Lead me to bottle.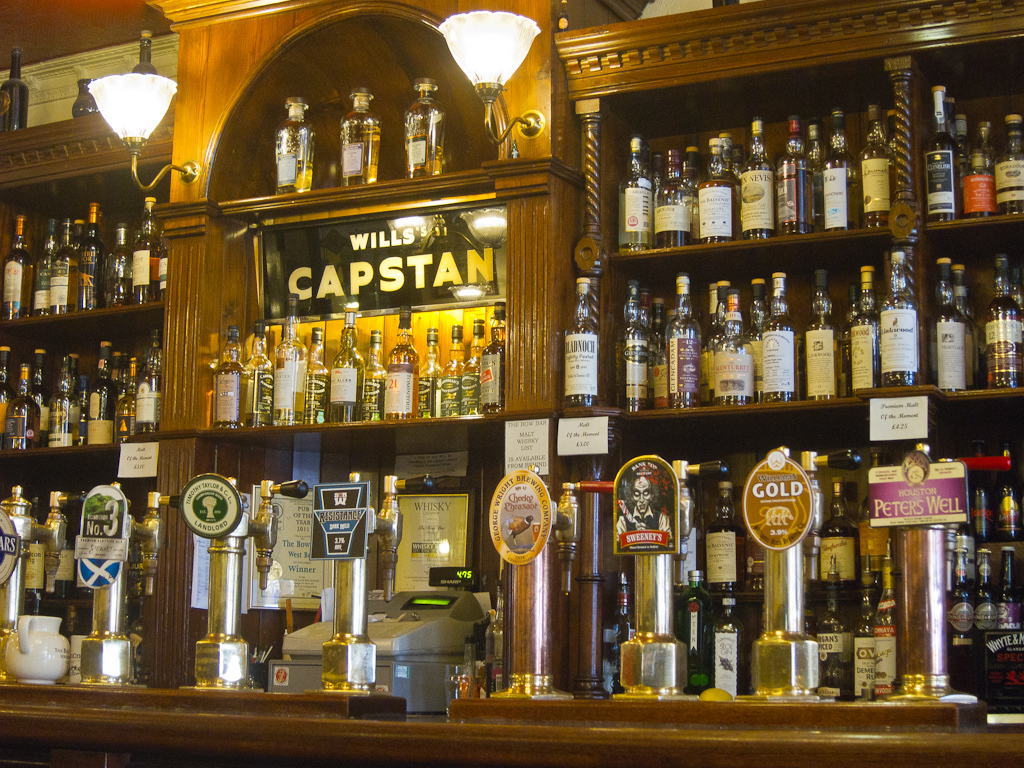
Lead to <region>5, 359, 37, 448</region>.
